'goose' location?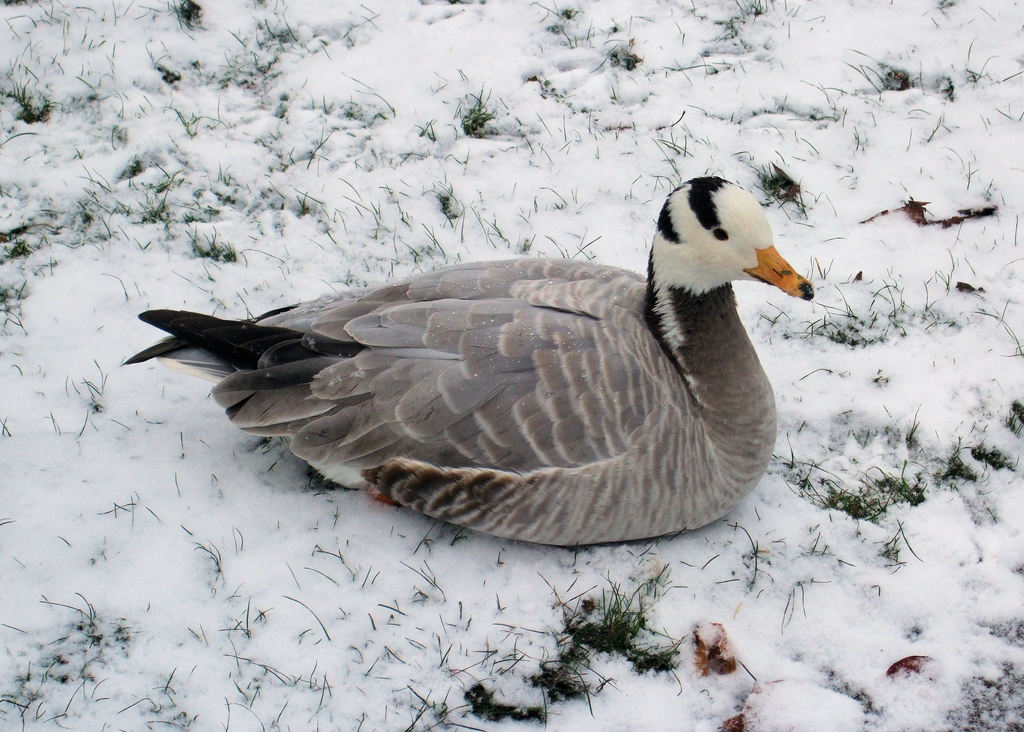
bbox=(132, 187, 812, 553)
